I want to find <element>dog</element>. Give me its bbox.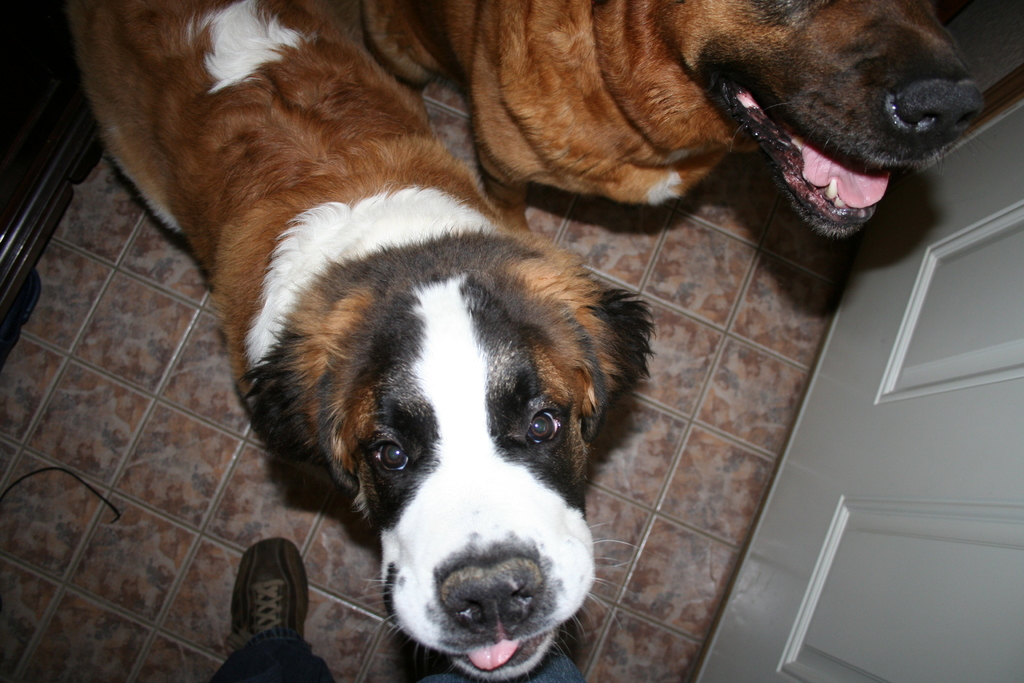
(328, 0, 986, 233).
